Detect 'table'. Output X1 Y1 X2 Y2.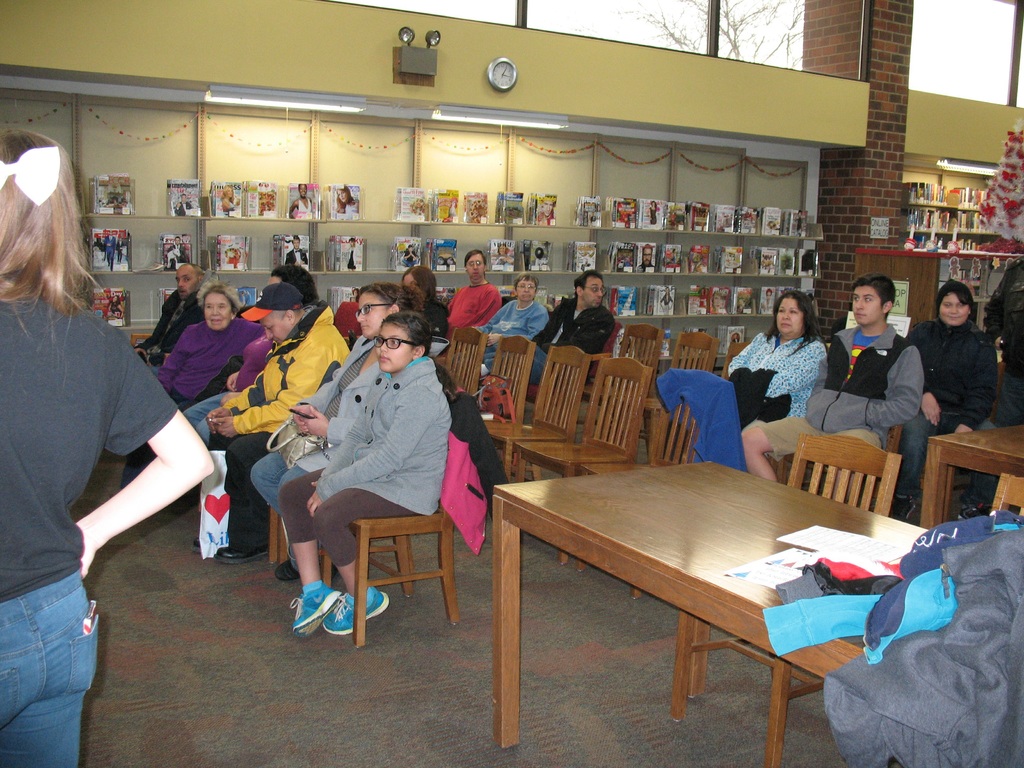
486 451 923 752.
